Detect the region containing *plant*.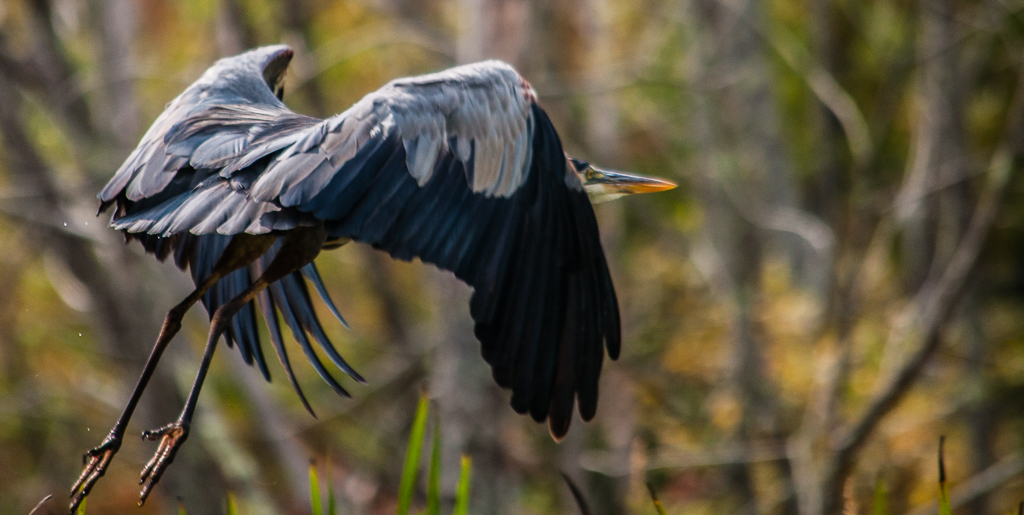
(392,379,421,514).
